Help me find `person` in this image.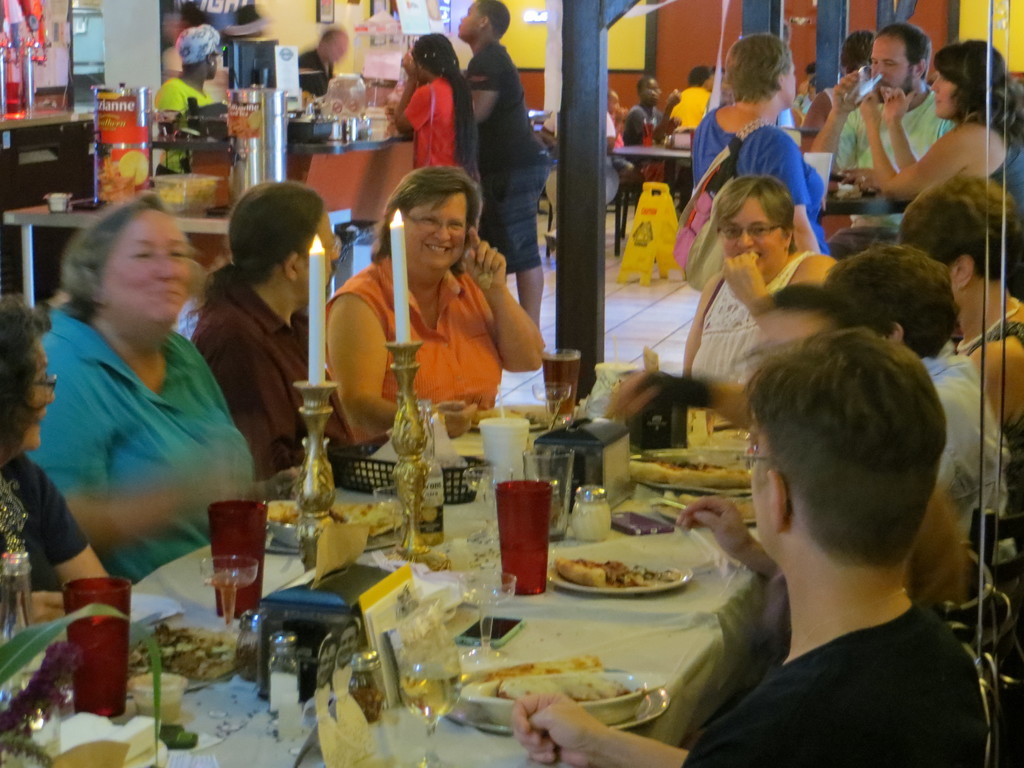
Found it: 862, 43, 1023, 229.
